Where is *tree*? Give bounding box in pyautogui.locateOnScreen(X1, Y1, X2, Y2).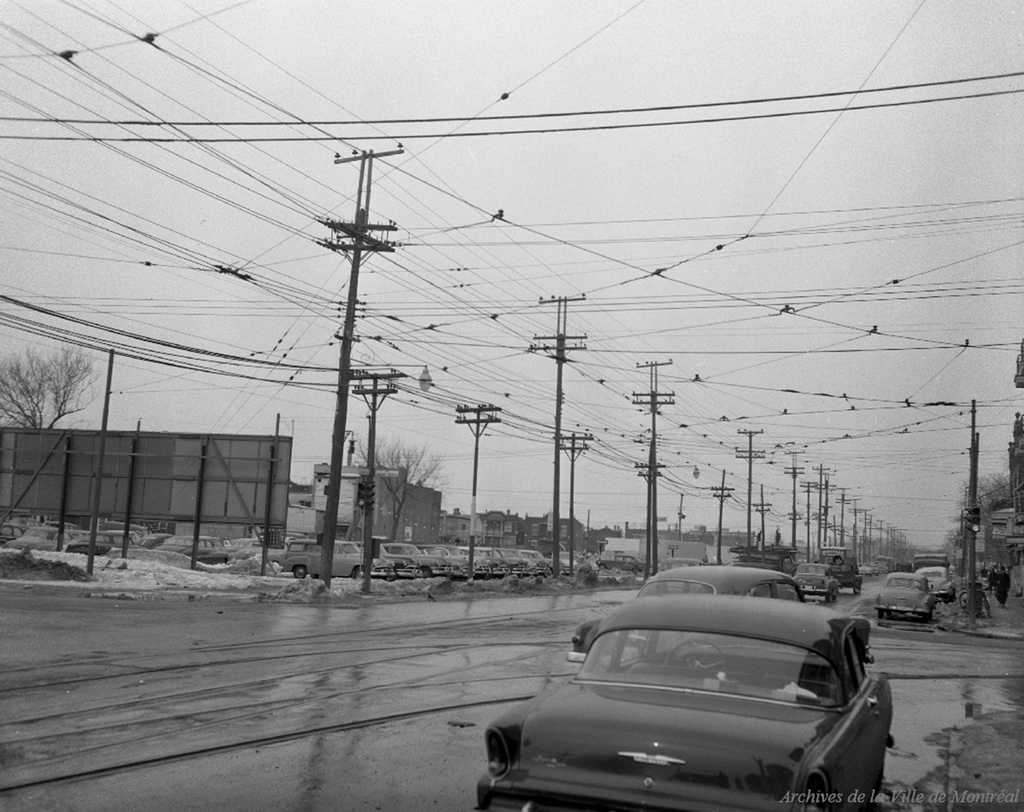
pyautogui.locateOnScreen(960, 447, 1005, 587).
